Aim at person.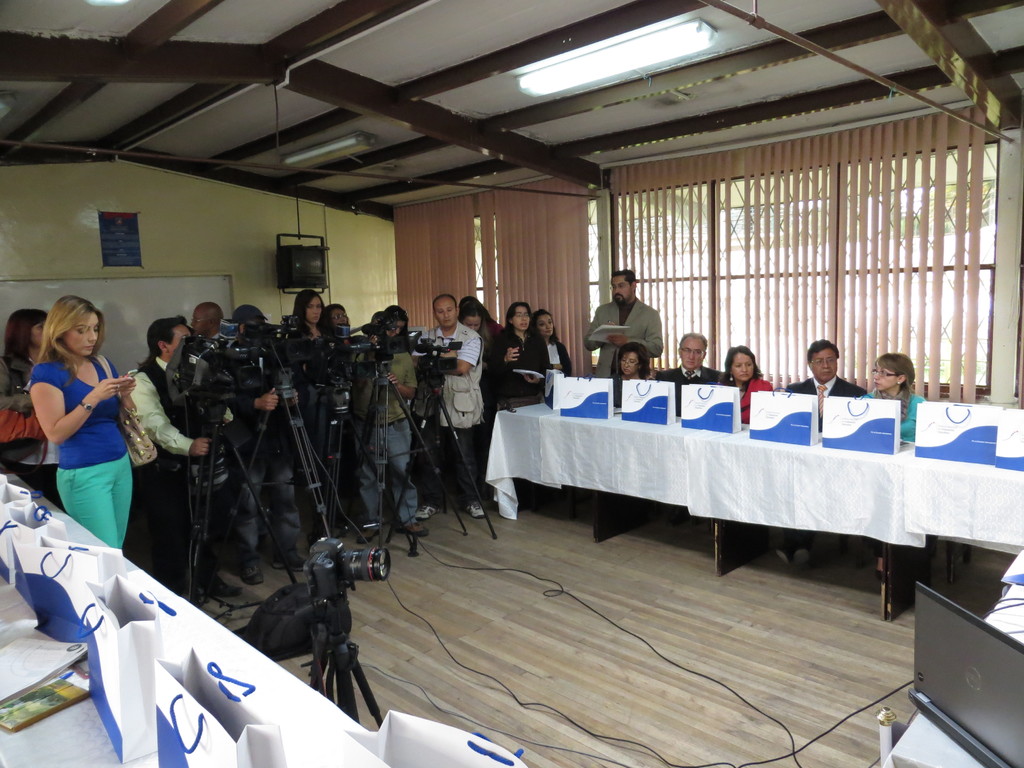
Aimed at {"x1": 781, "y1": 340, "x2": 869, "y2": 568}.
